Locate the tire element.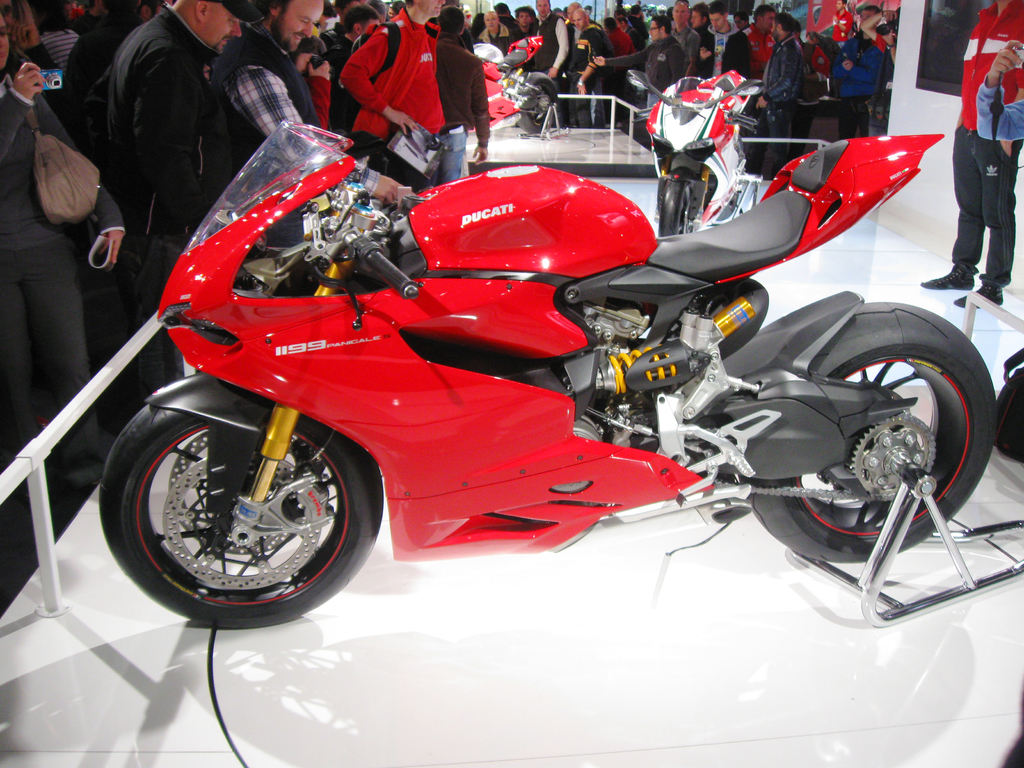
Element bbox: box=[657, 164, 708, 240].
